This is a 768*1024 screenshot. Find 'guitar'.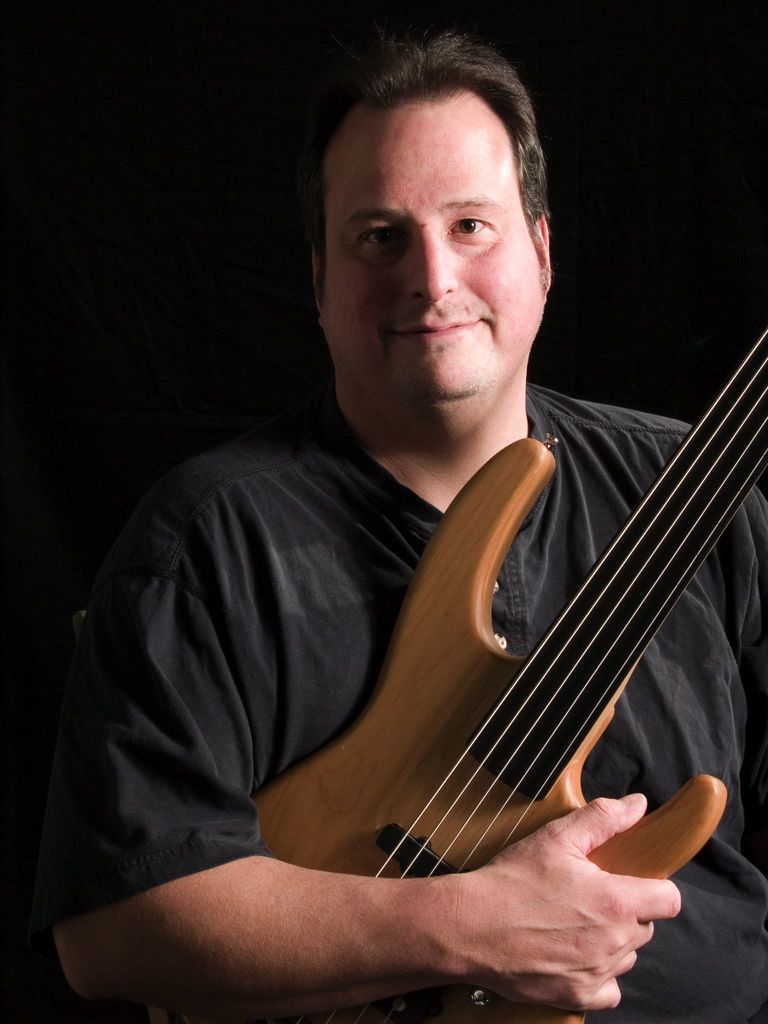
Bounding box: 246,321,767,1023.
